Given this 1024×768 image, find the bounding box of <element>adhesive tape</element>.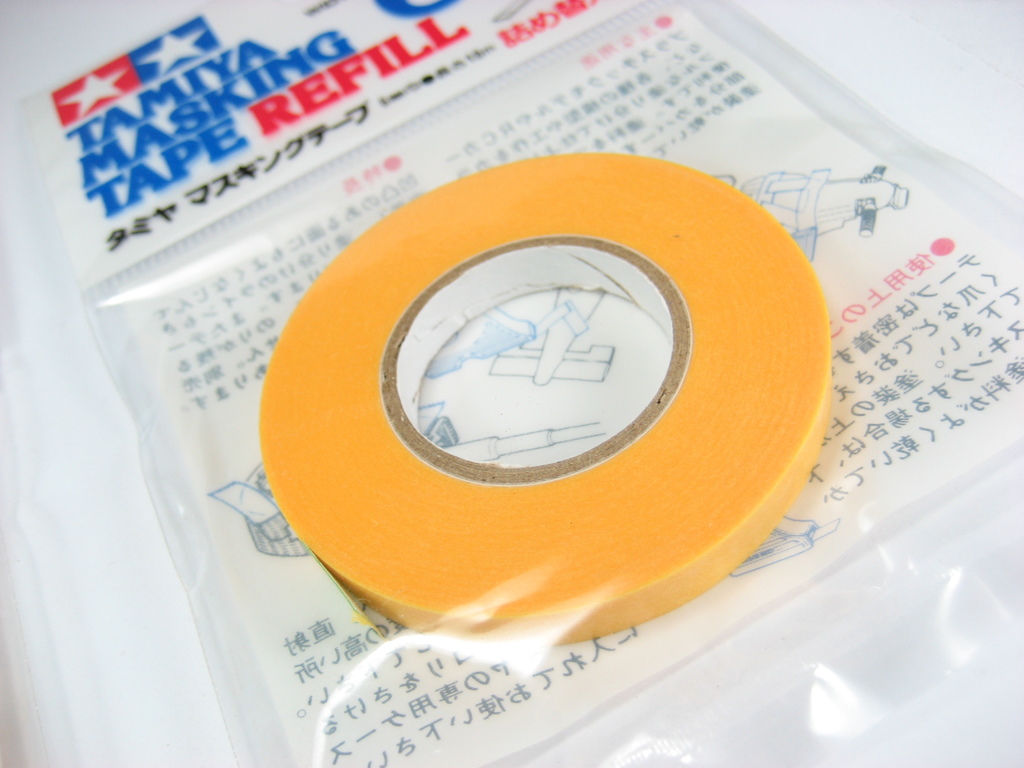
(x1=253, y1=145, x2=833, y2=648).
